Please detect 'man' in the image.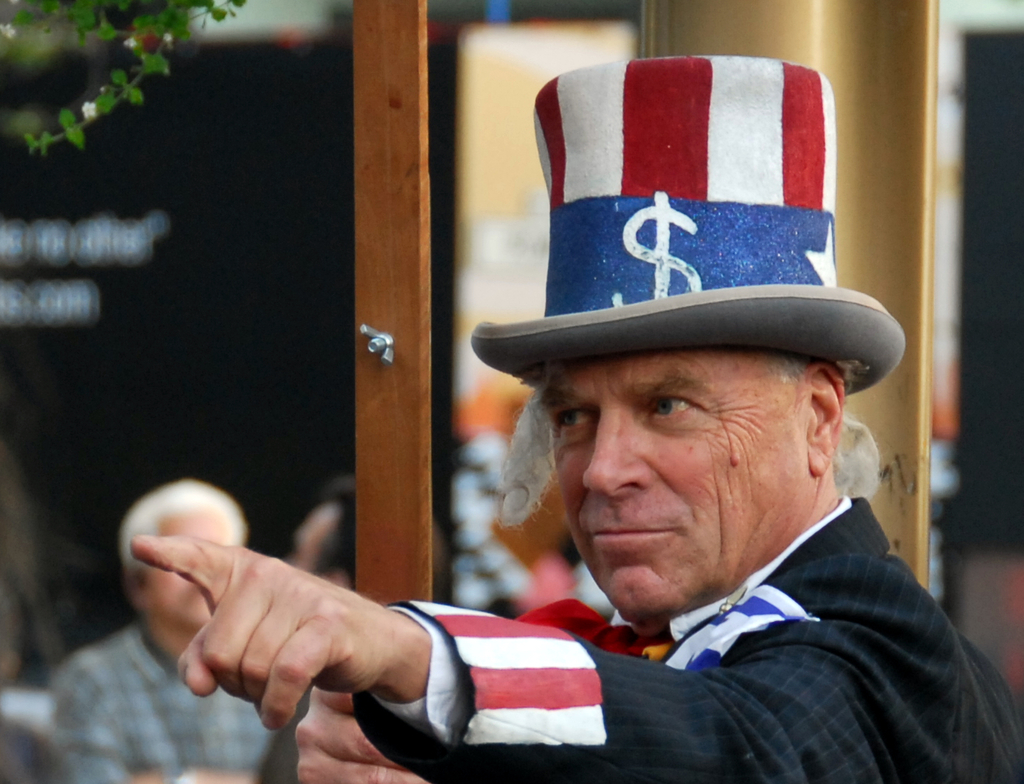
(left=54, top=477, right=309, bottom=783).
